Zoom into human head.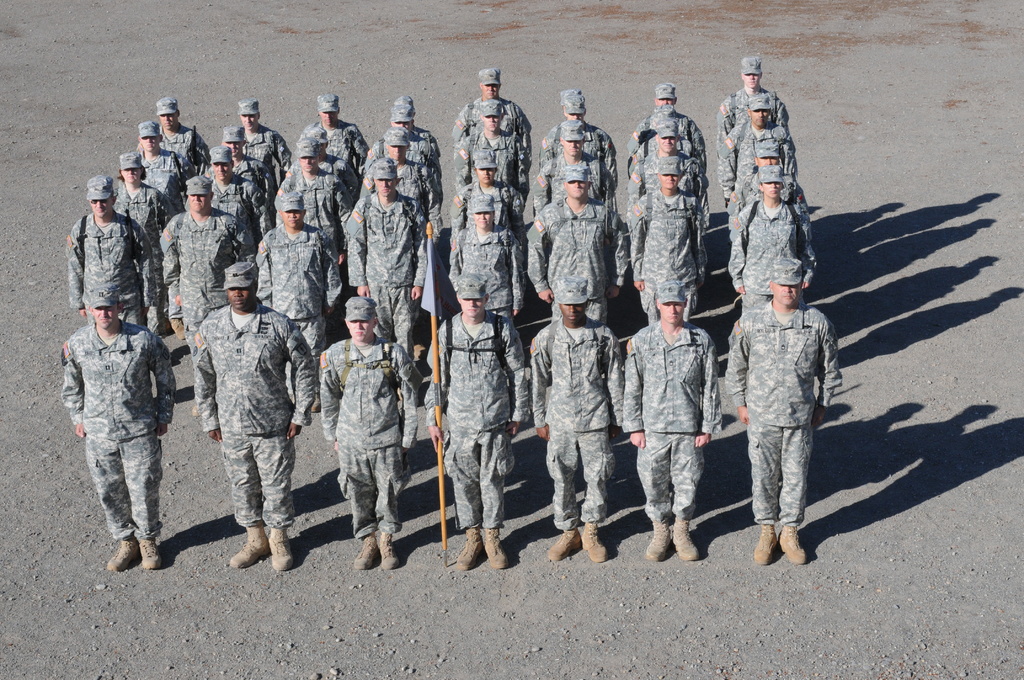
Zoom target: bbox(282, 191, 308, 230).
